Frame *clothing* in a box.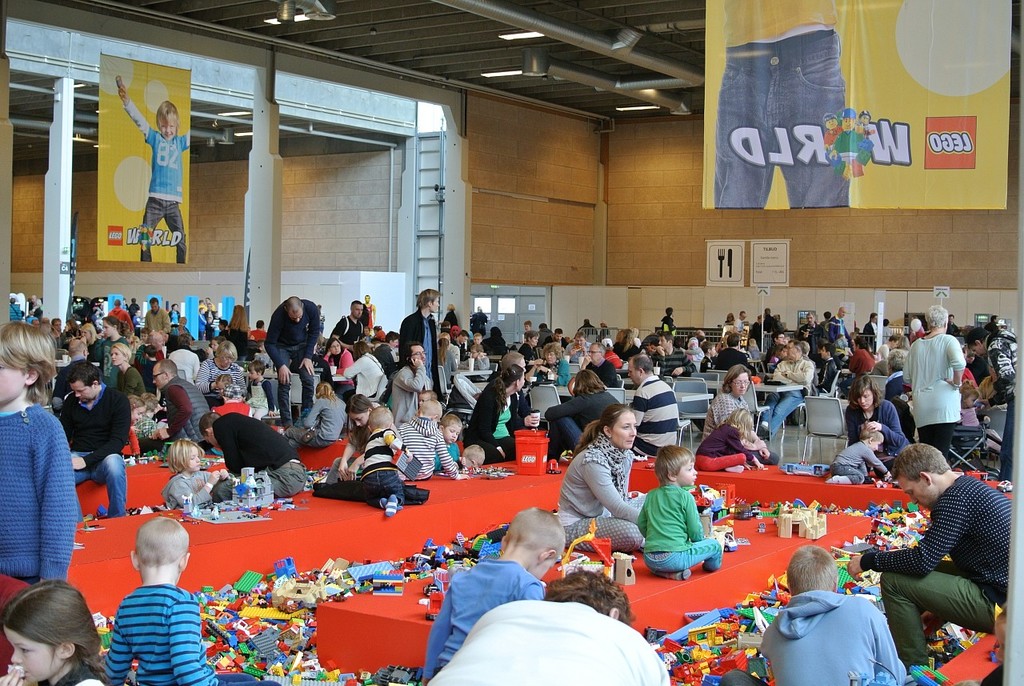
868 476 1010 577.
